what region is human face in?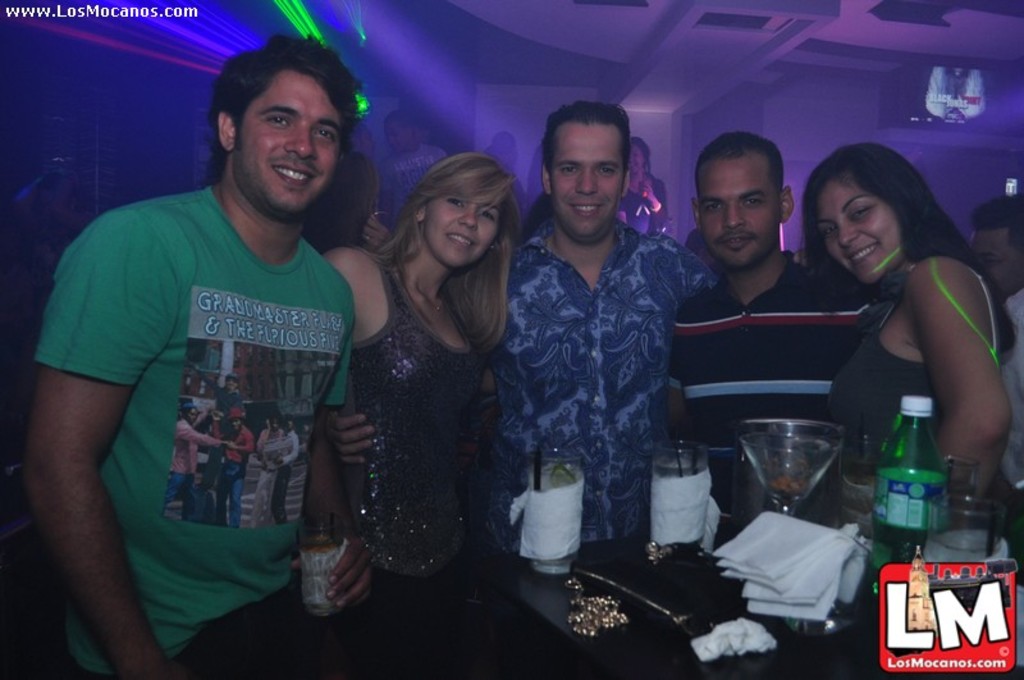
box=[186, 410, 196, 419].
